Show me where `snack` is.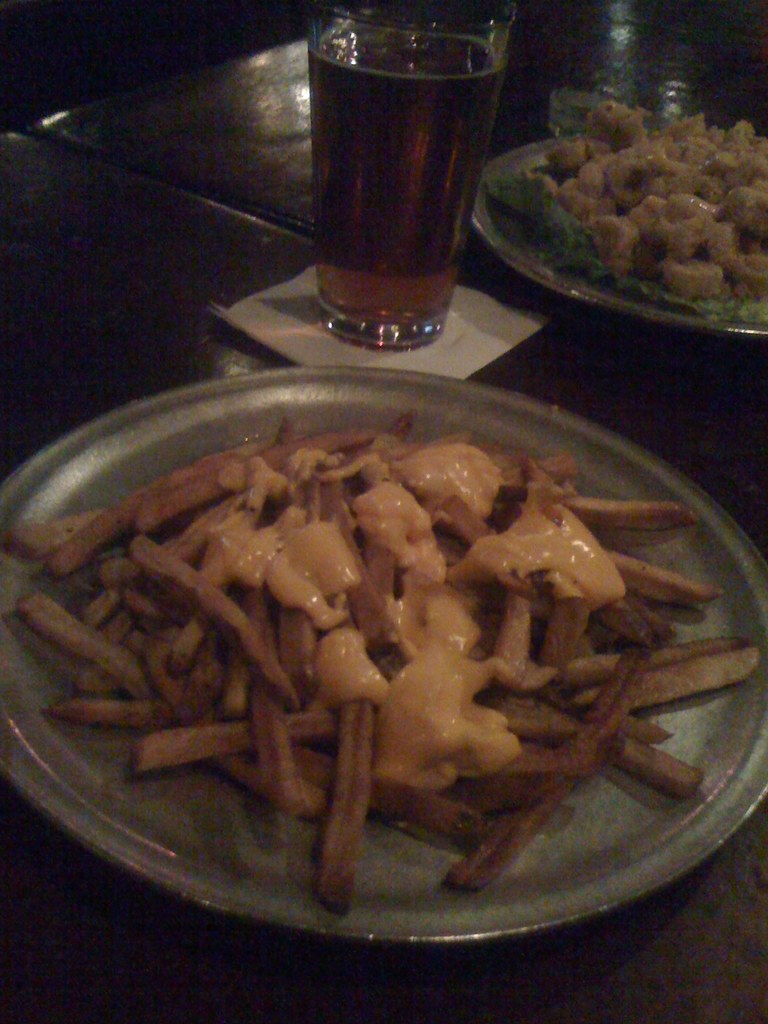
`snack` is at 72:407:703:884.
